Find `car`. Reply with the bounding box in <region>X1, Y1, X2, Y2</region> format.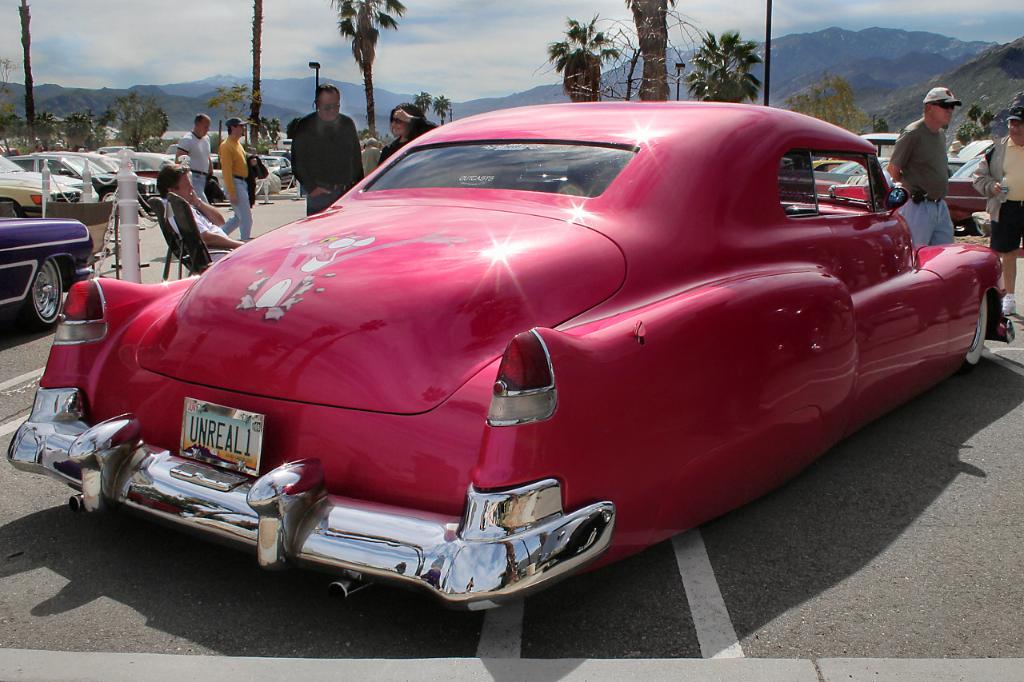
<region>258, 152, 295, 187</region>.
